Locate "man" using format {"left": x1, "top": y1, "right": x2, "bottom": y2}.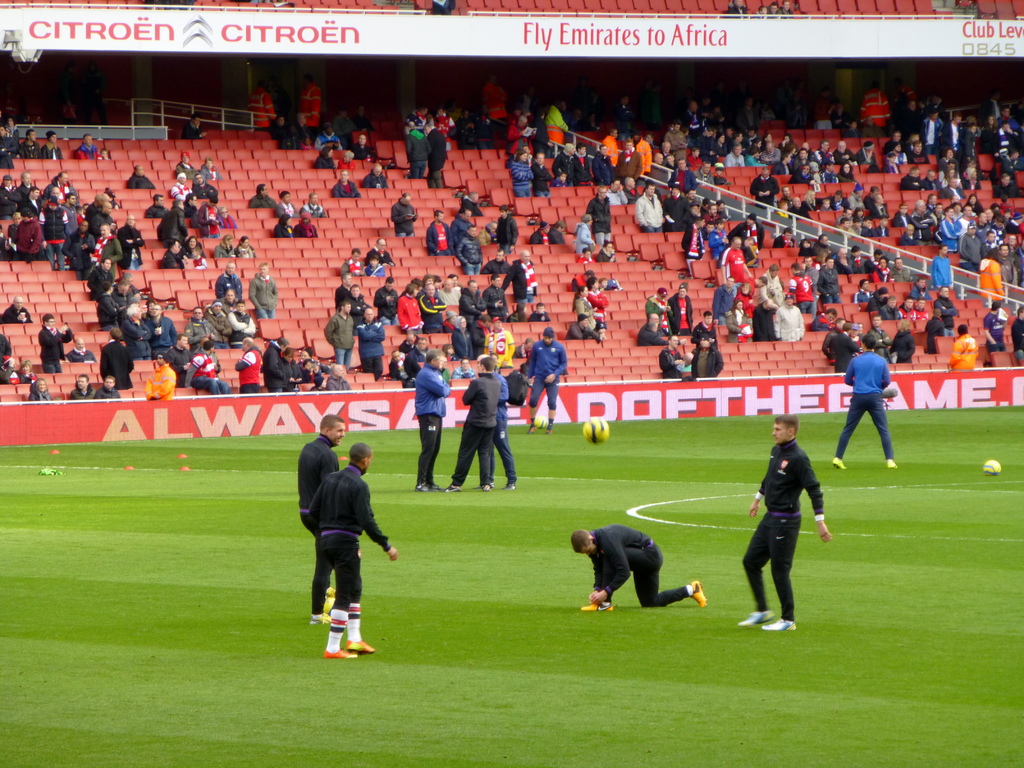
{"left": 355, "top": 237, "right": 397, "bottom": 269}.
